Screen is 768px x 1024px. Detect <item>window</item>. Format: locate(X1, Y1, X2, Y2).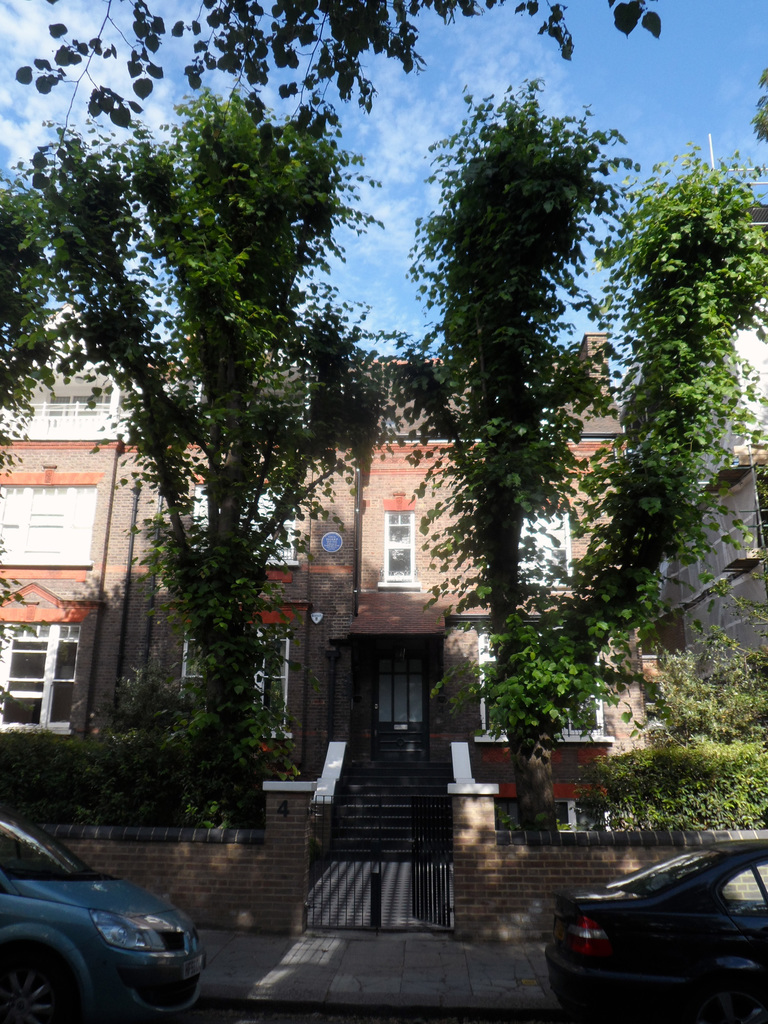
locate(179, 620, 291, 729).
